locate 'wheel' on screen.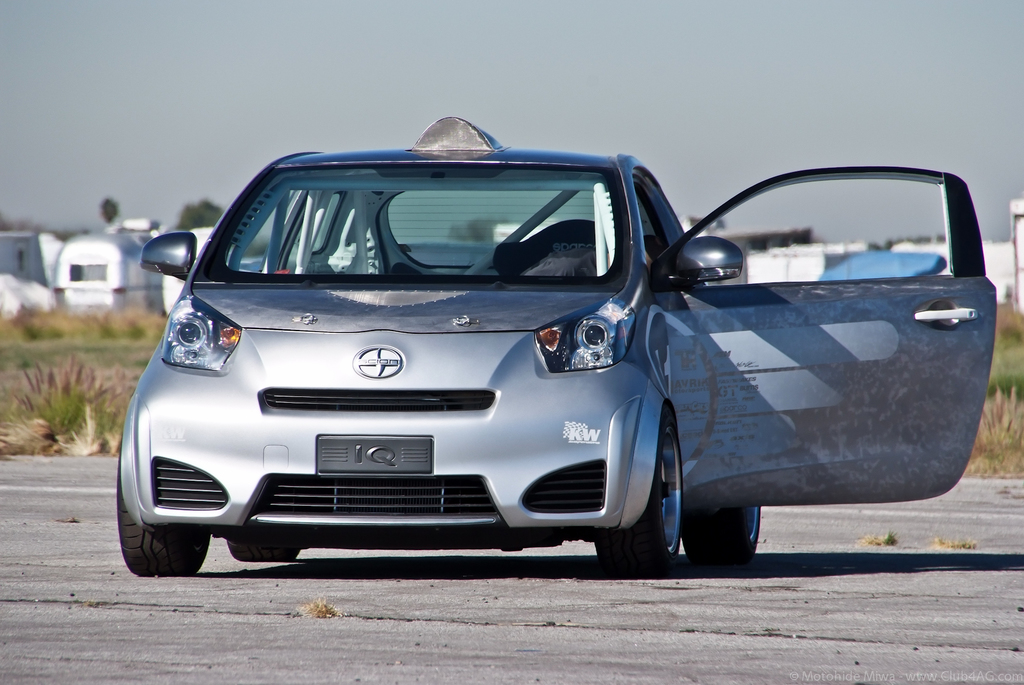
On screen at 123:433:220:573.
